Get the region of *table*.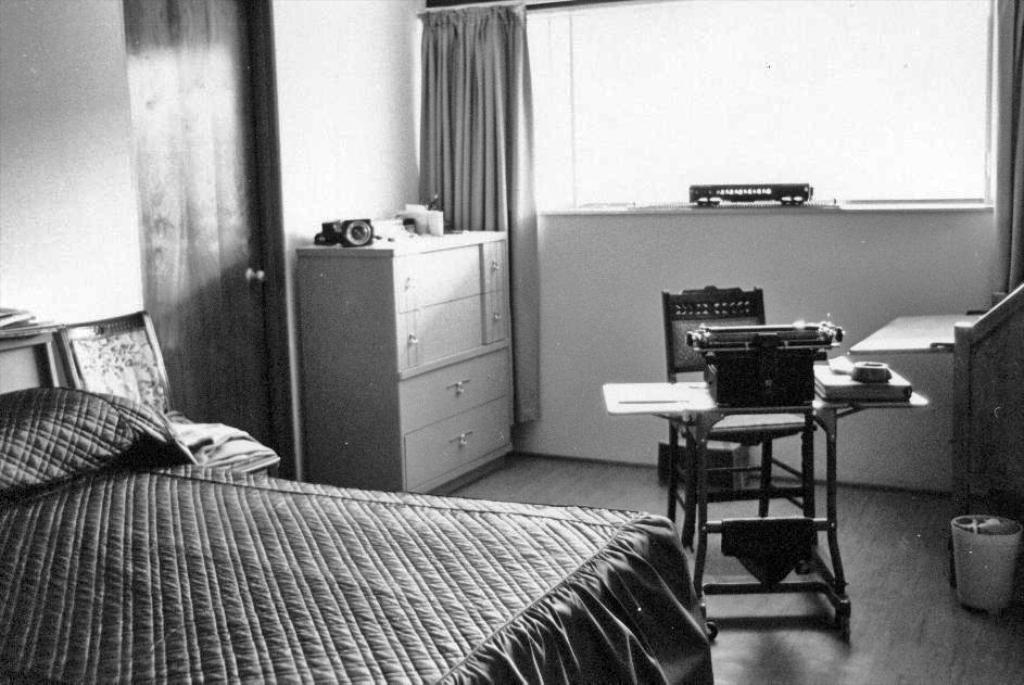
bbox=[855, 303, 995, 355].
